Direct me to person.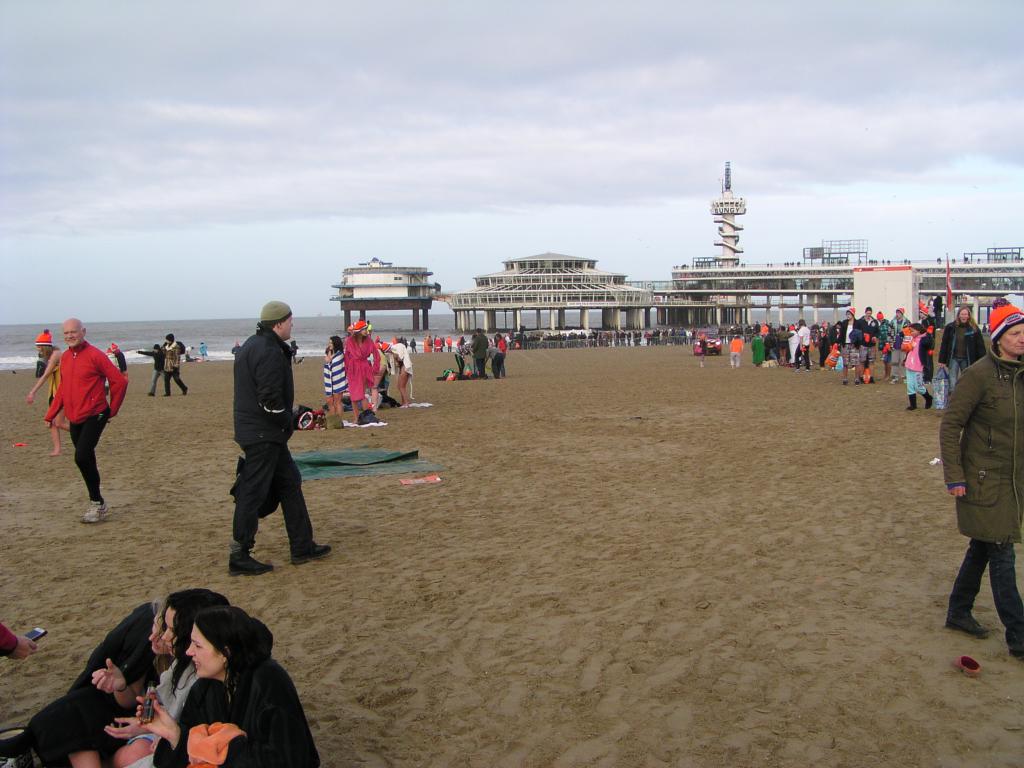
Direction: [x1=826, y1=318, x2=843, y2=362].
